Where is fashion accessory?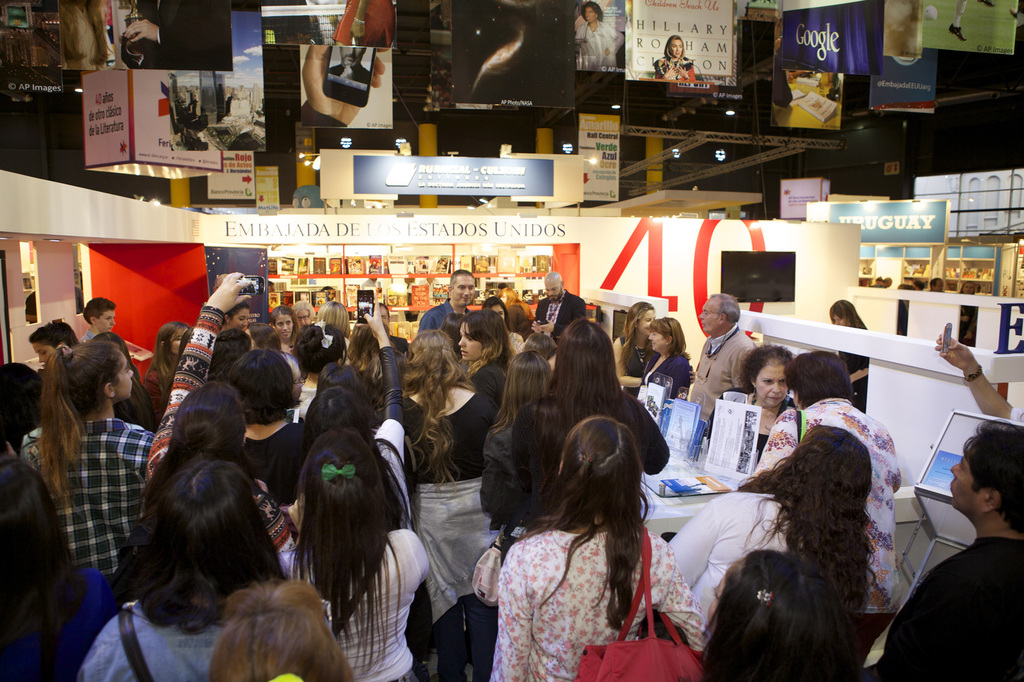
<bbox>115, 598, 156, 681</bbox>.
